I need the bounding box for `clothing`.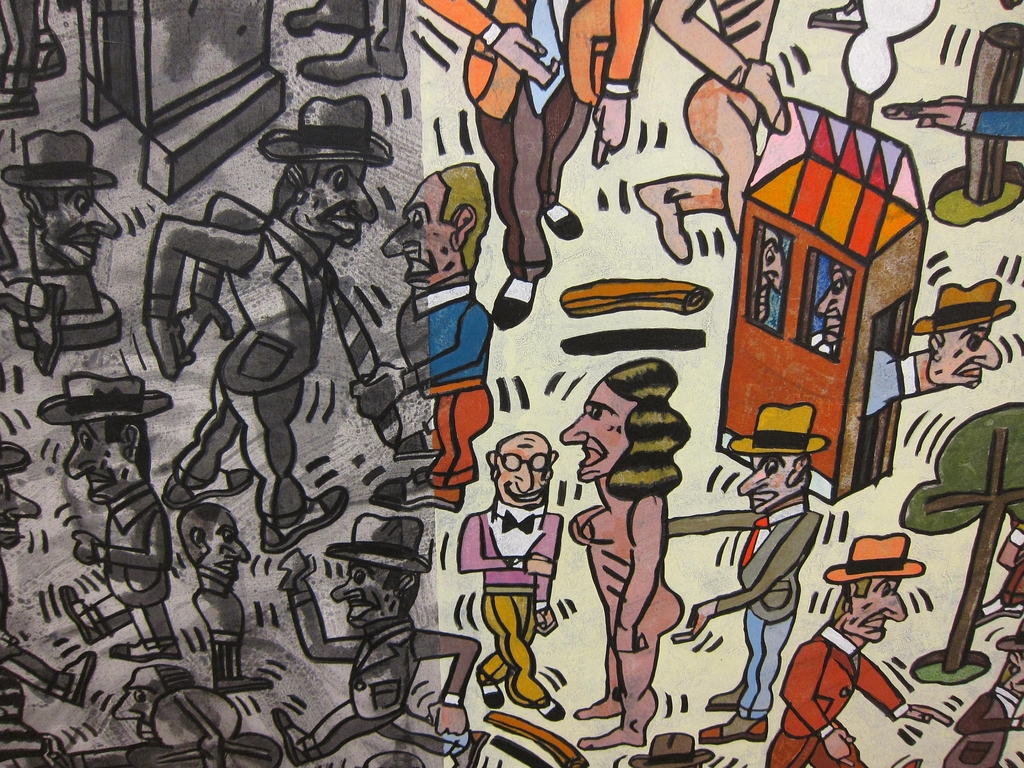
Here it is: <region>424, 278, 494, 491</region>.
